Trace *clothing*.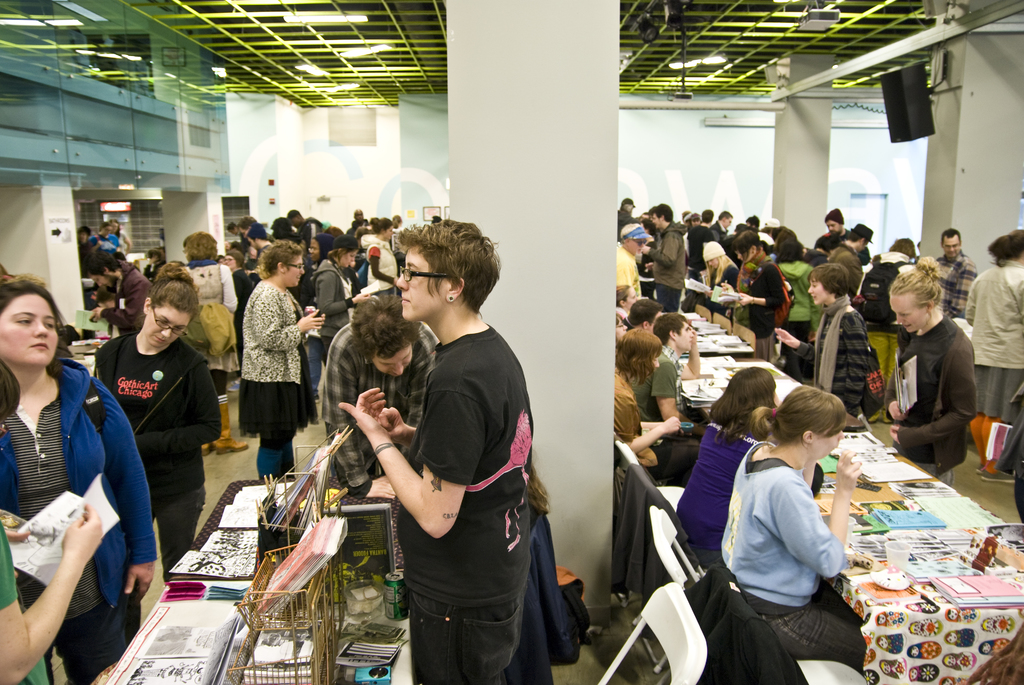
Traced to region(678, 427, 757, 546).
